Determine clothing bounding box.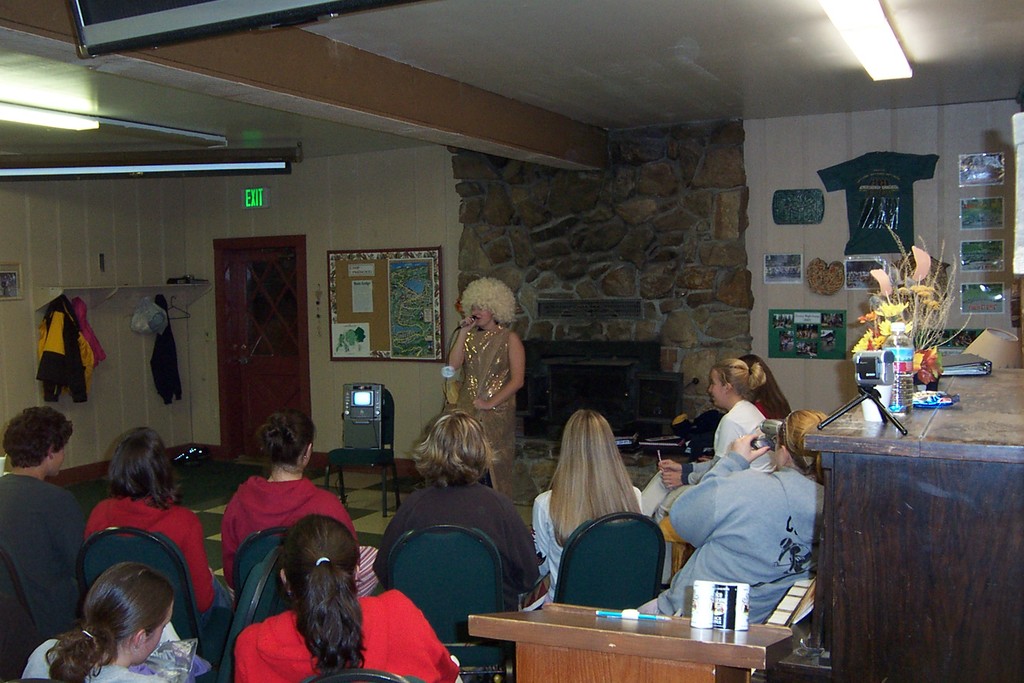
Determined: 708,391,768,473.
